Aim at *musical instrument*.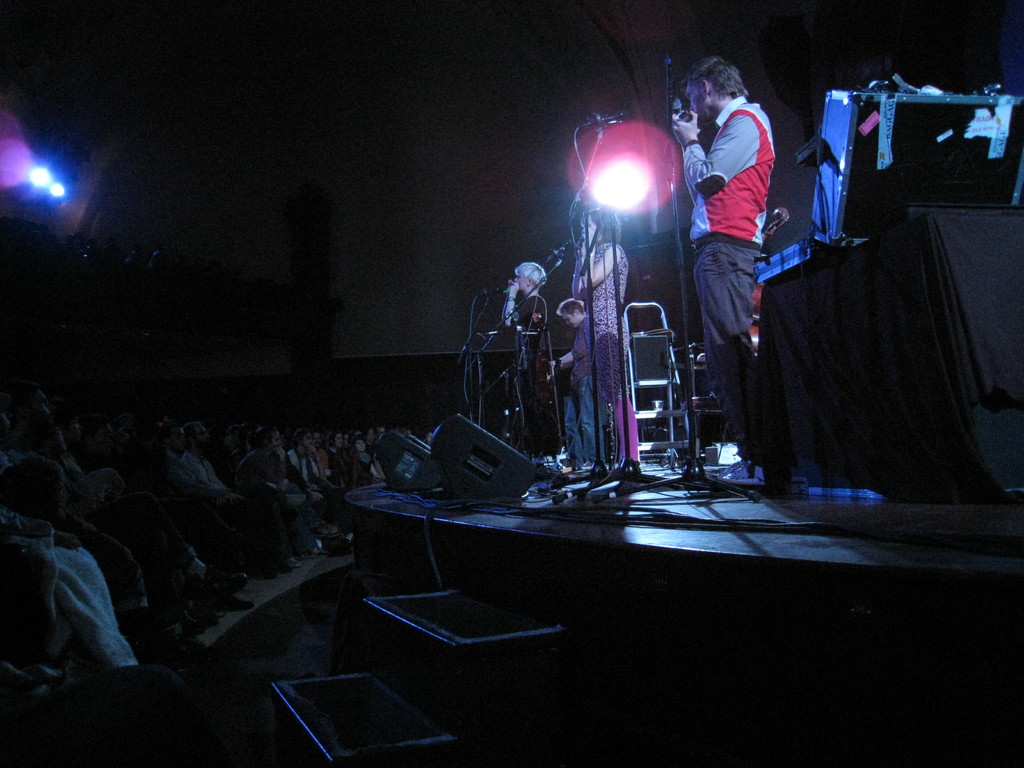
Aimed at locate(528, 287, 543, 337).
